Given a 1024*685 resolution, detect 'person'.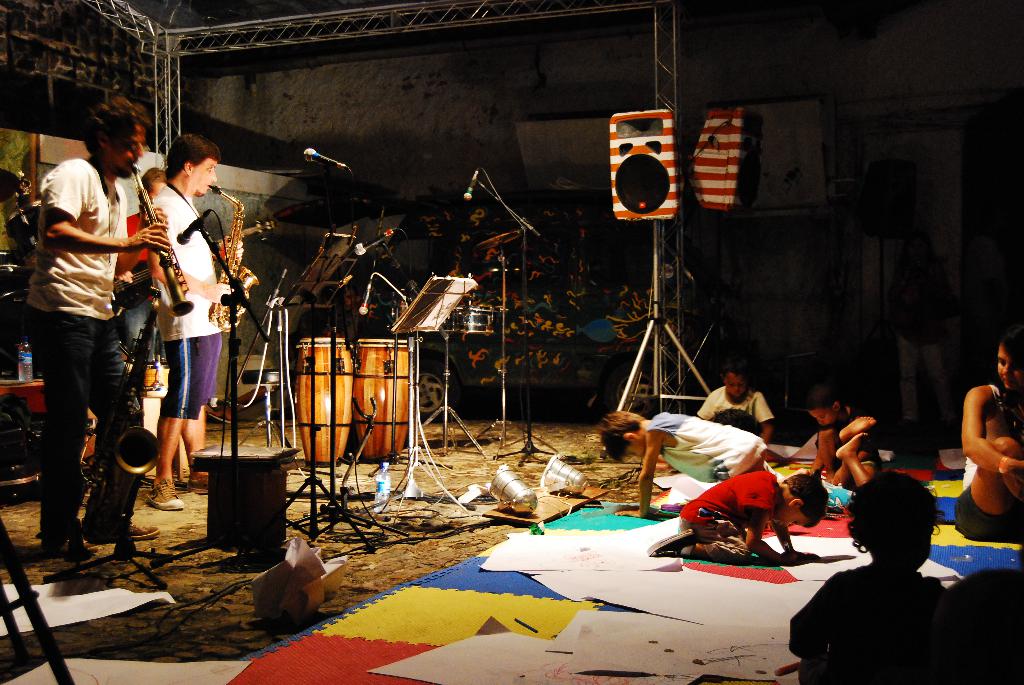
<bbox>787, 469, 945, 684</bbox>.
